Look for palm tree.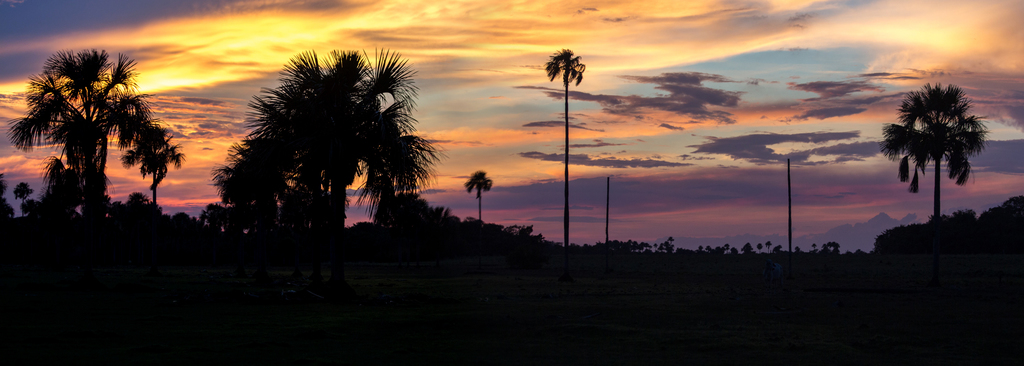
Found: bbox=[854, 79, 979, 229].
